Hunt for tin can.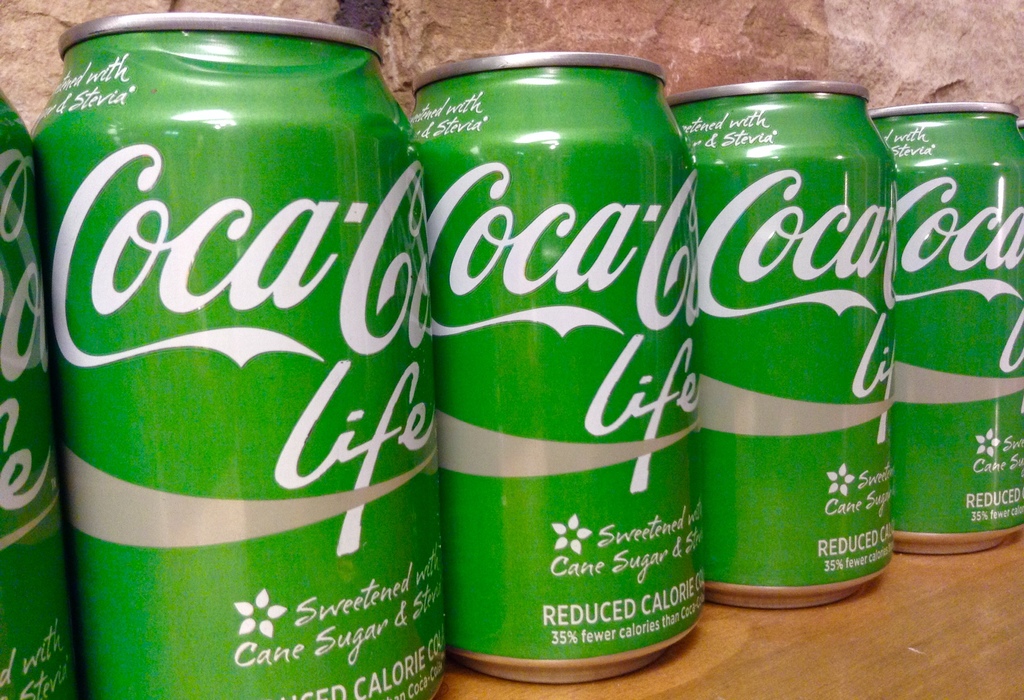
Hunted down at [871, 103, 1023, 562].
